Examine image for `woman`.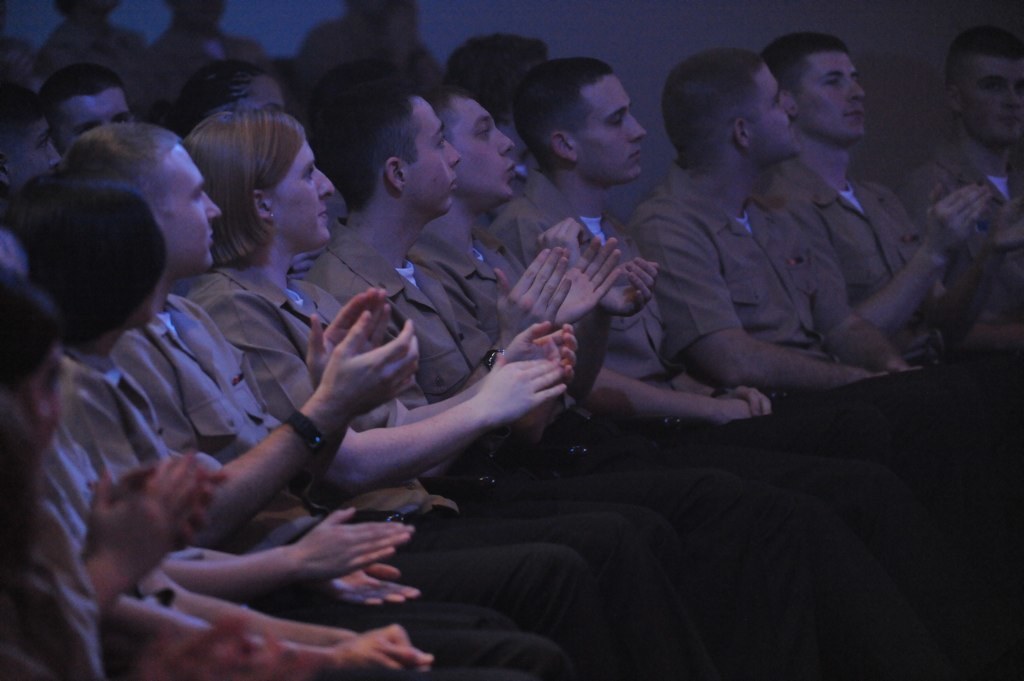
Examination result: l=8, t=178, r=581, b=673.
